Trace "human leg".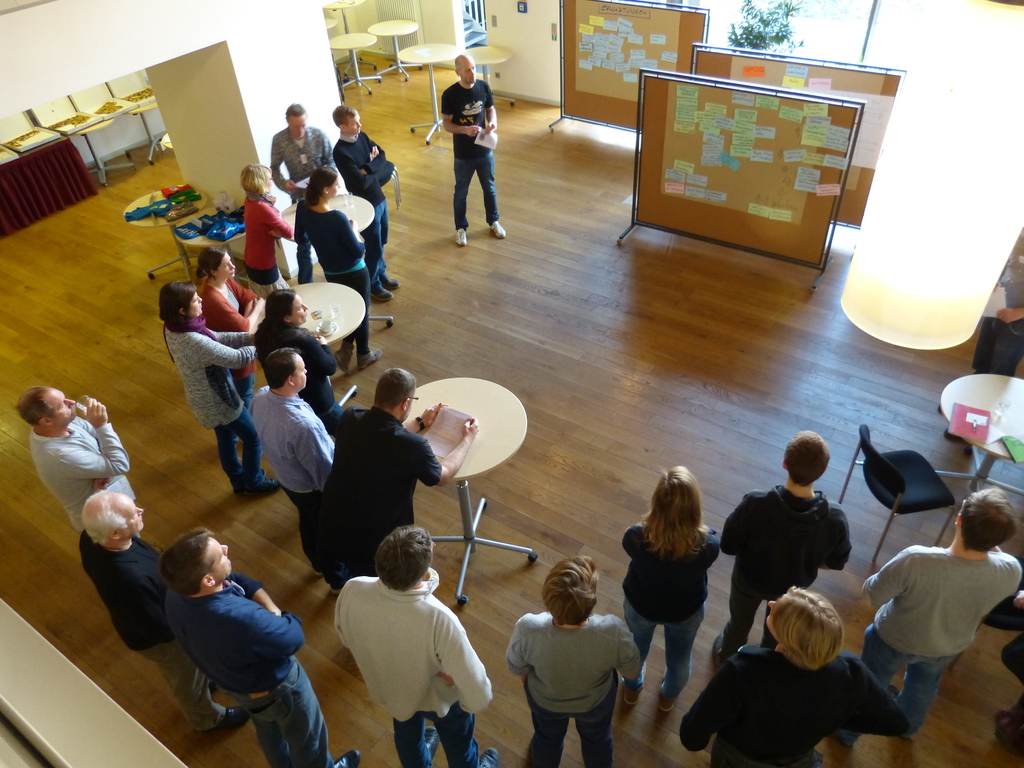
Traced to bbox(824, 627, 911, 746).
